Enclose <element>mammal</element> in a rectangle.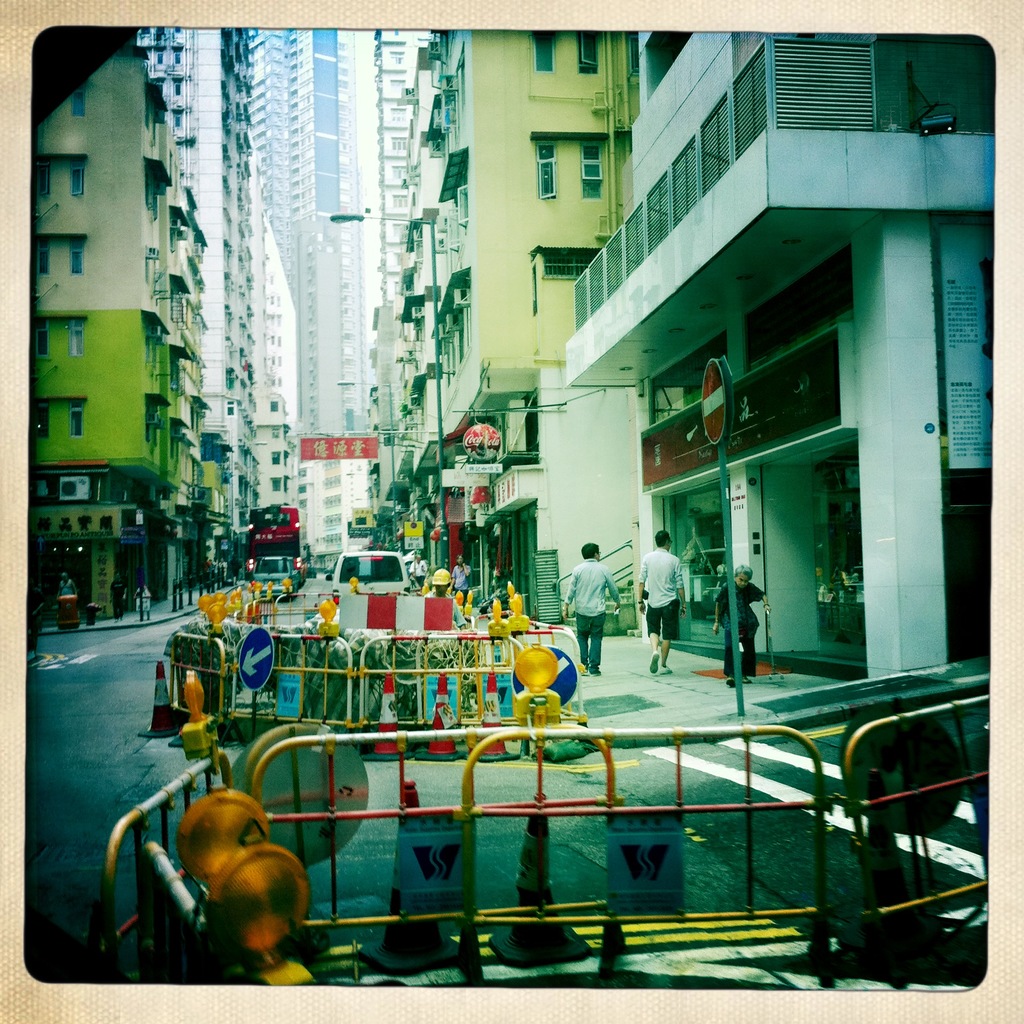
BBox(108, 572, 128, 621).
